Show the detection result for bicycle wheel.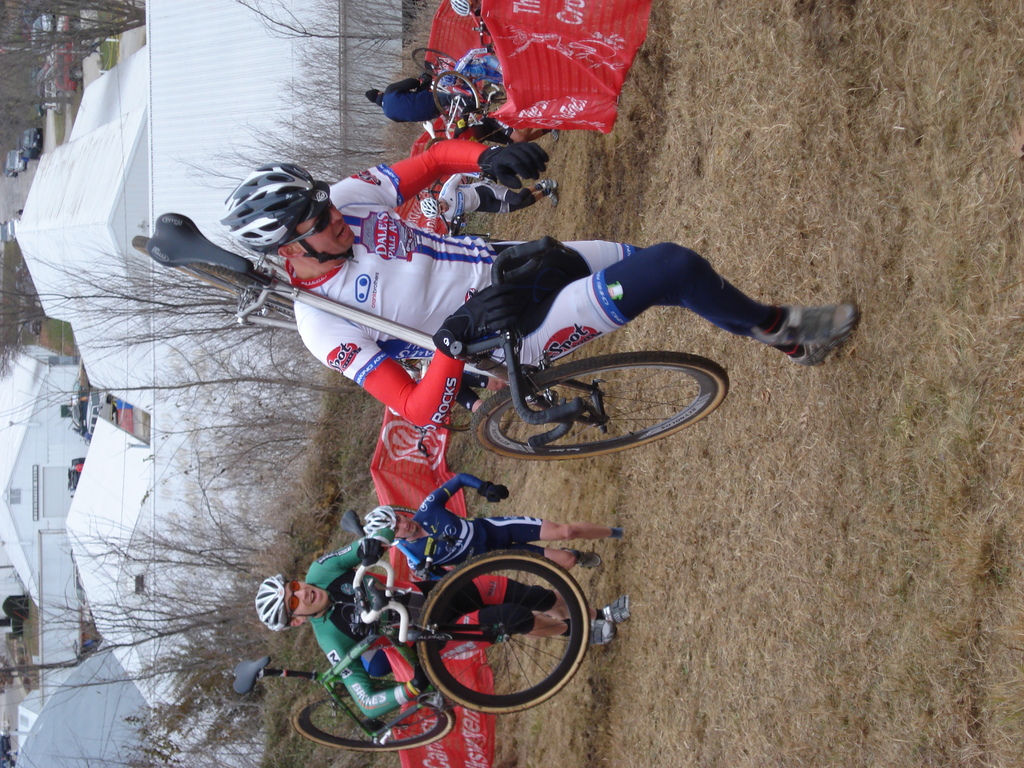
[x1=412, y1=49, x2=465, y2=79].
